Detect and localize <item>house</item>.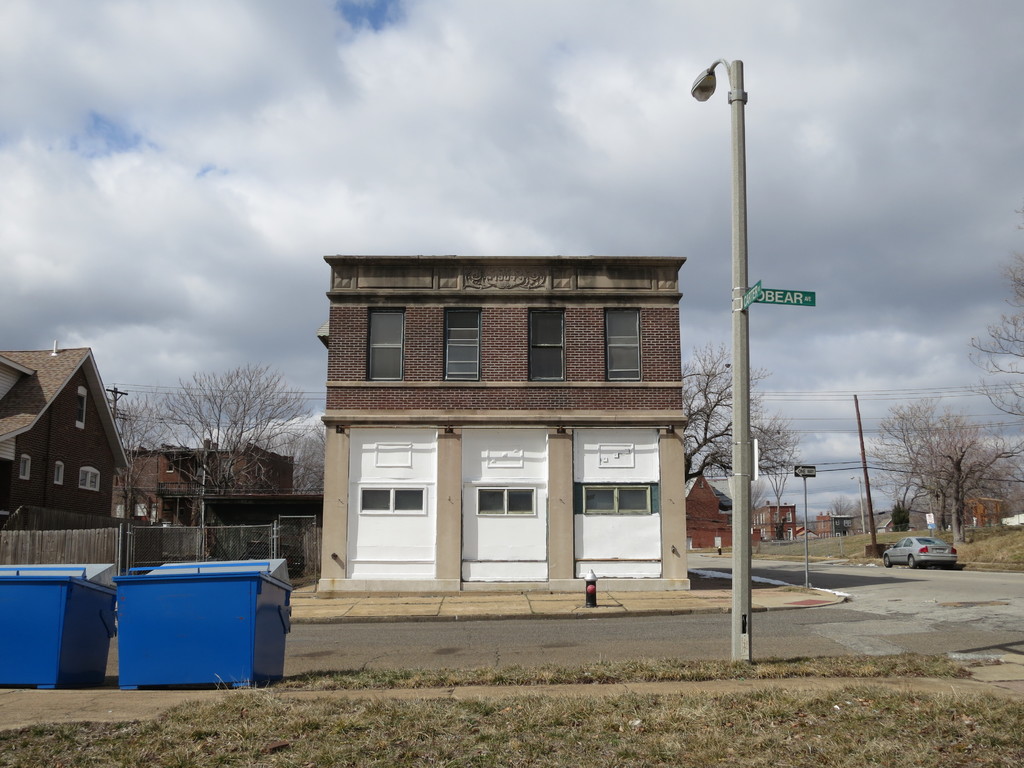
Localized at box=[0, 346, 132, 533].
